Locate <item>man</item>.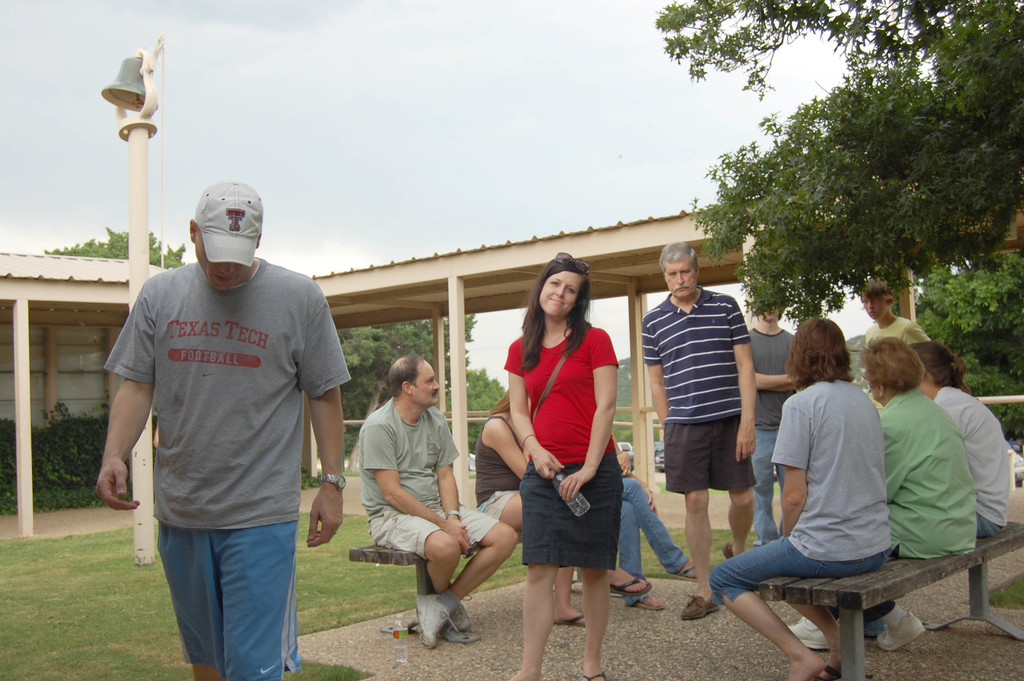
Bounding box: Rect(101, 155, 341, 680).
